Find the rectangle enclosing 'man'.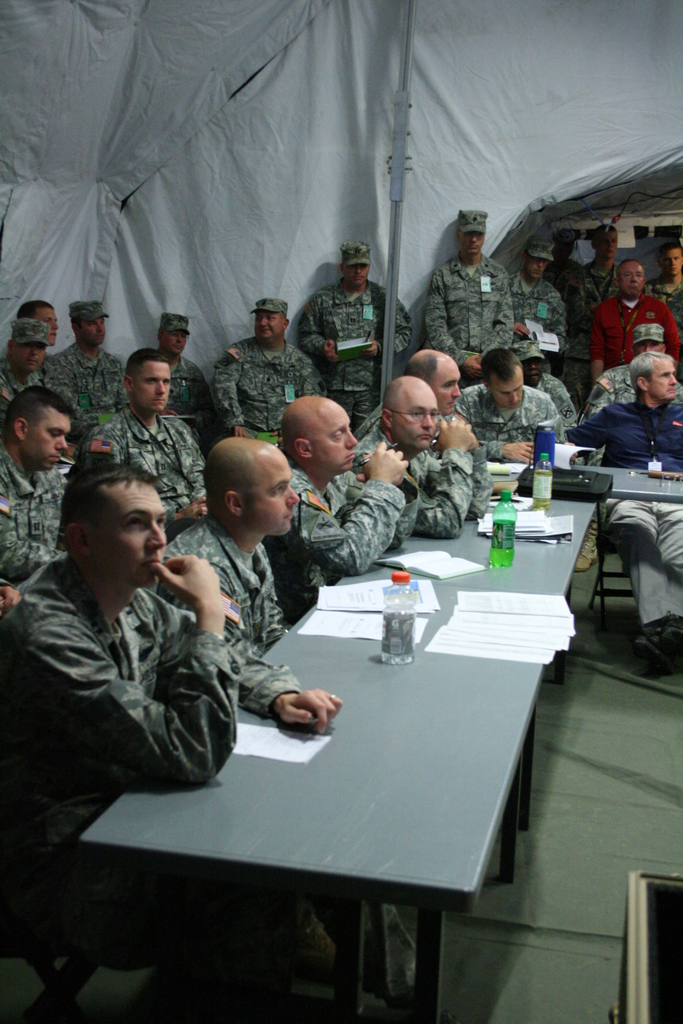
572:321:682:570.
